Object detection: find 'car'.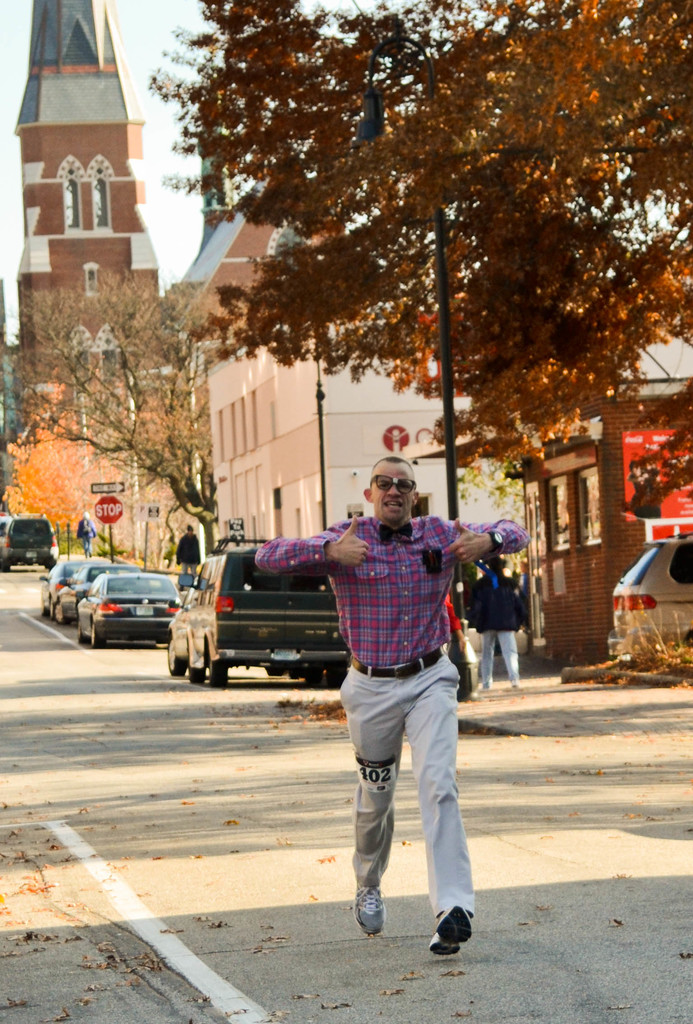
bbox=(0, 510, 54, 575).
